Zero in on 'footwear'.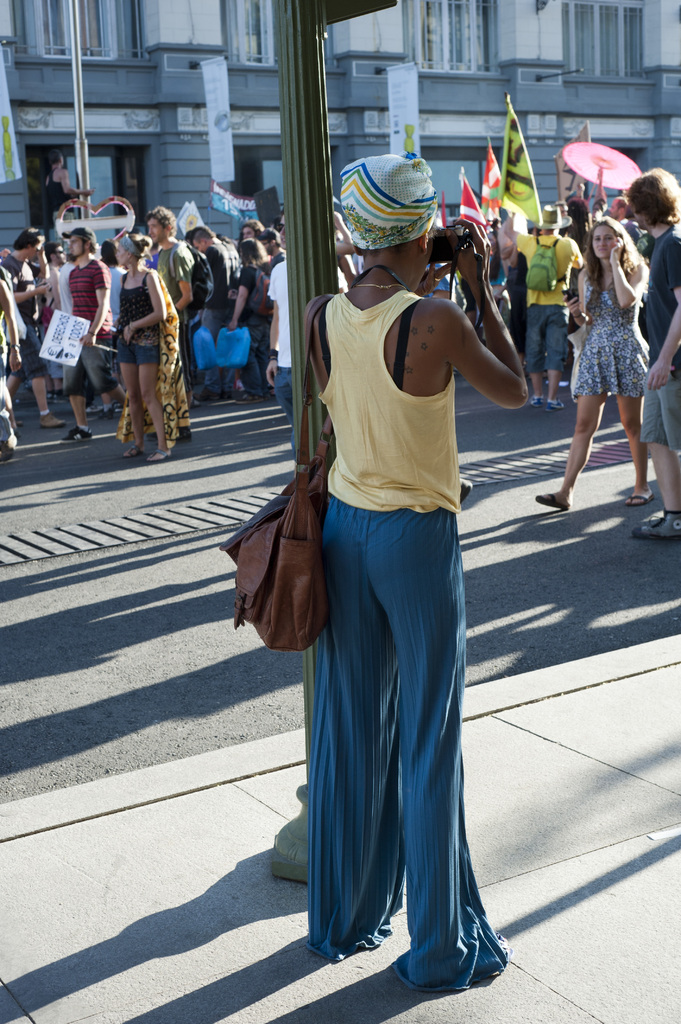
Zeroed in: (left=112, top=407, right=124, bottom=417).
